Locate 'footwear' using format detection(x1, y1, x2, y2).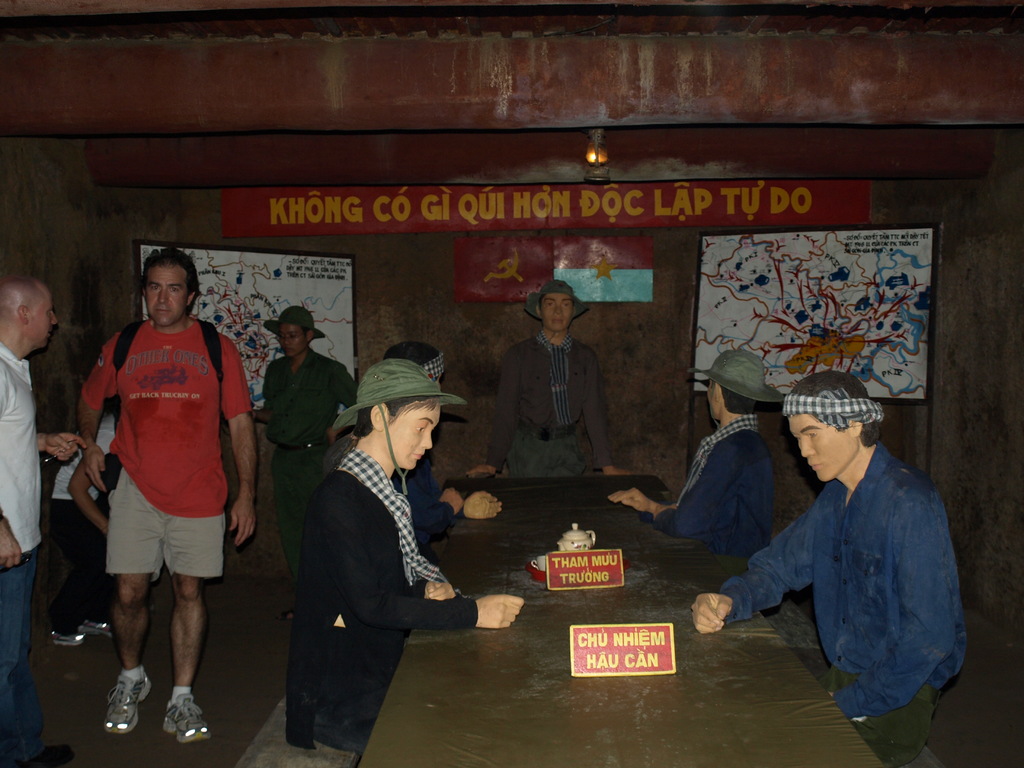
detection(22, 743, 74, 767).
